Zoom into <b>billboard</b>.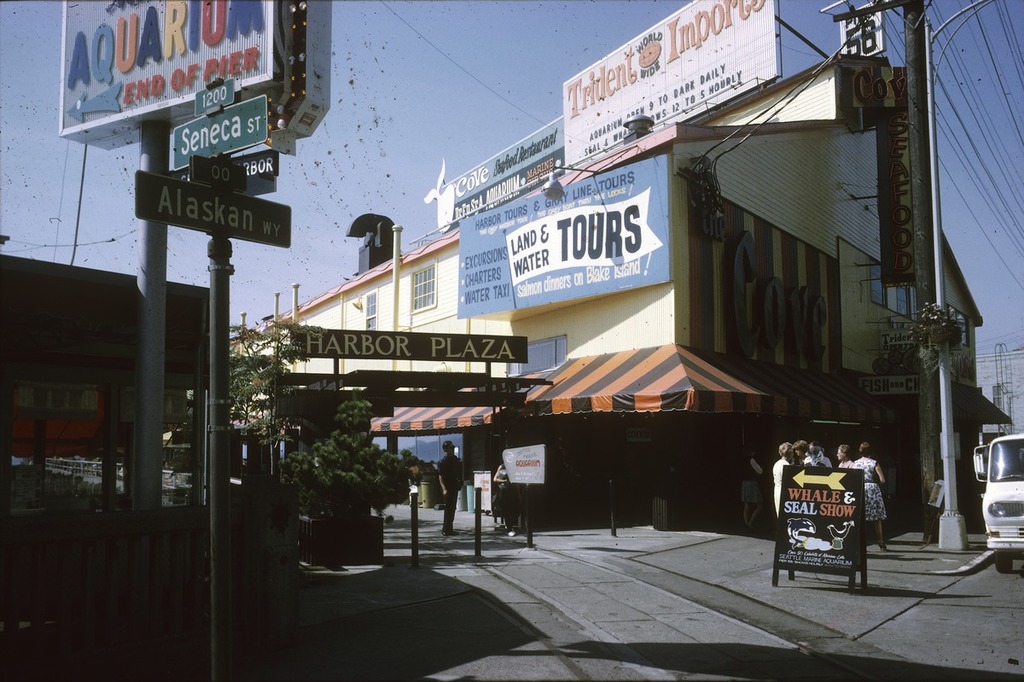
Zoom target: [134,169,288,246].
